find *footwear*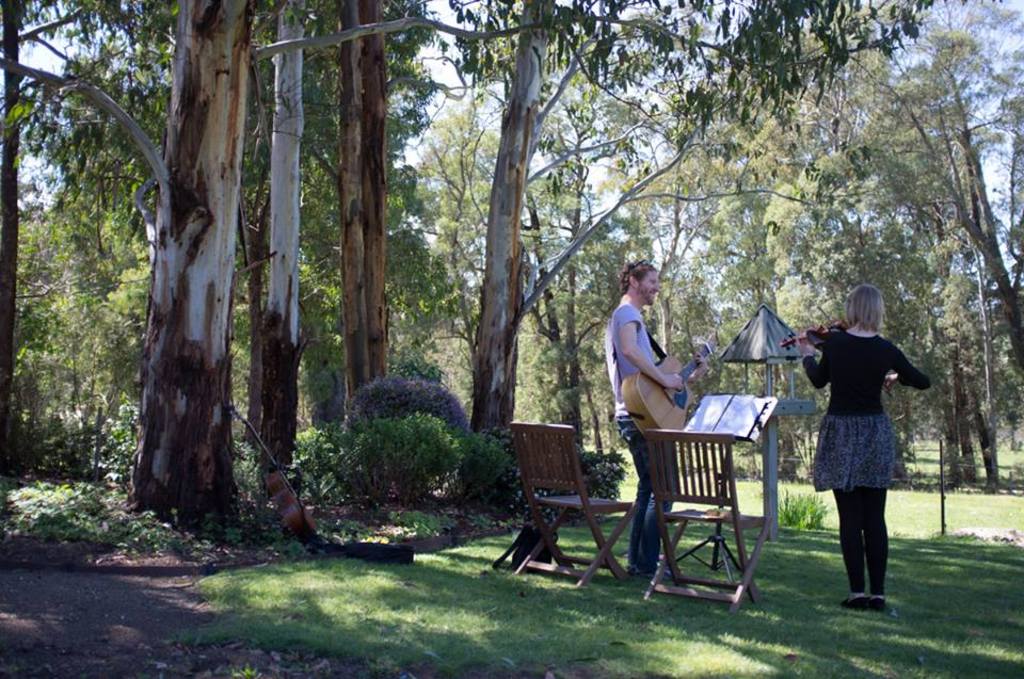
region(629, 564, 670, 581)
